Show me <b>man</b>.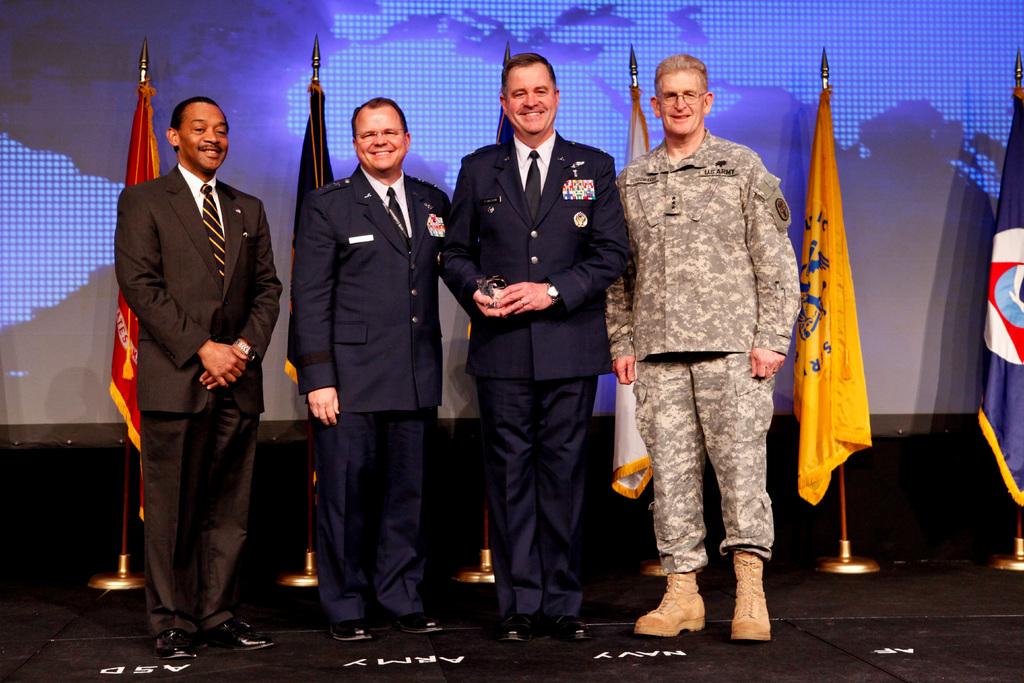
<b>man</b> is here: locate(296, 98, 456, 643).
